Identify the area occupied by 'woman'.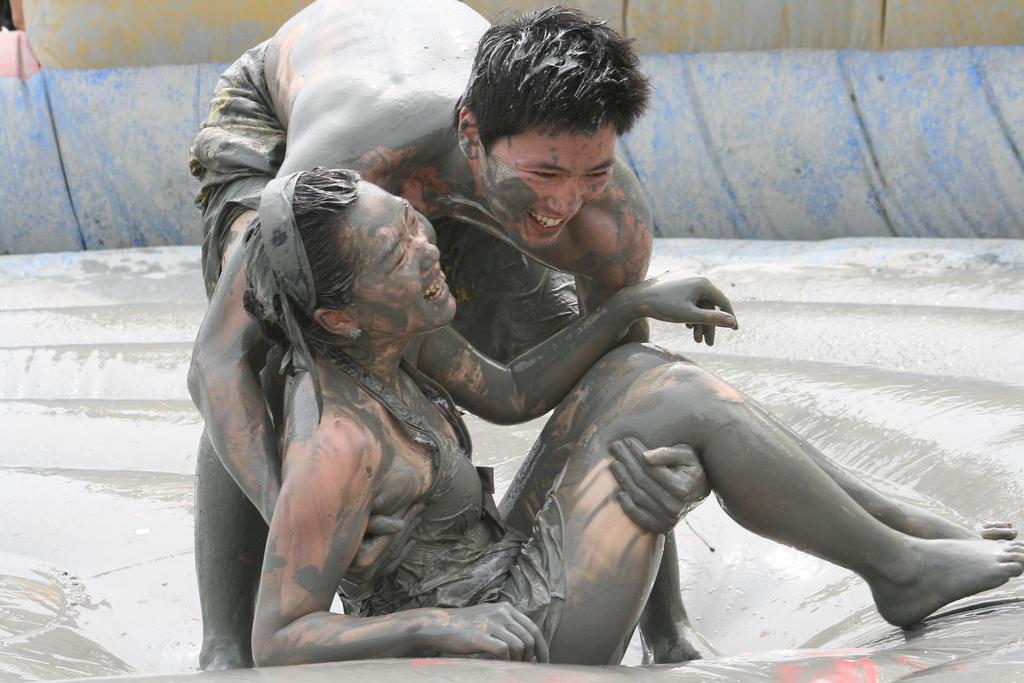
Area: (247, 164, 1023, 671).
